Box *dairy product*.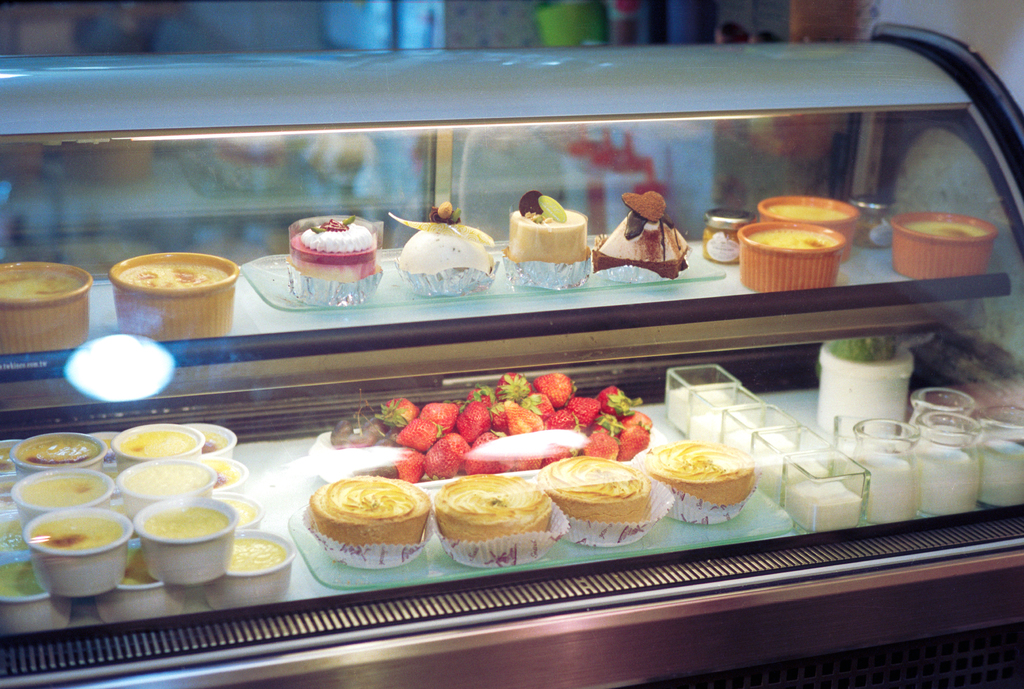
bbox=[124, 430, 199, 451].
